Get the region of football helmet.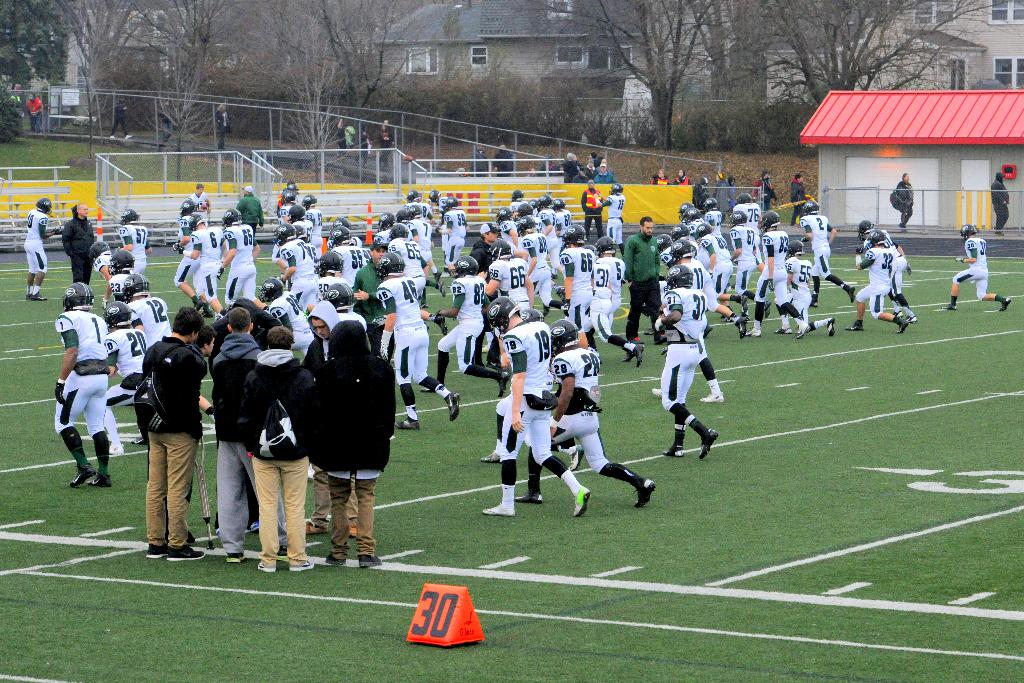
box(664, 262, 694, 293).
